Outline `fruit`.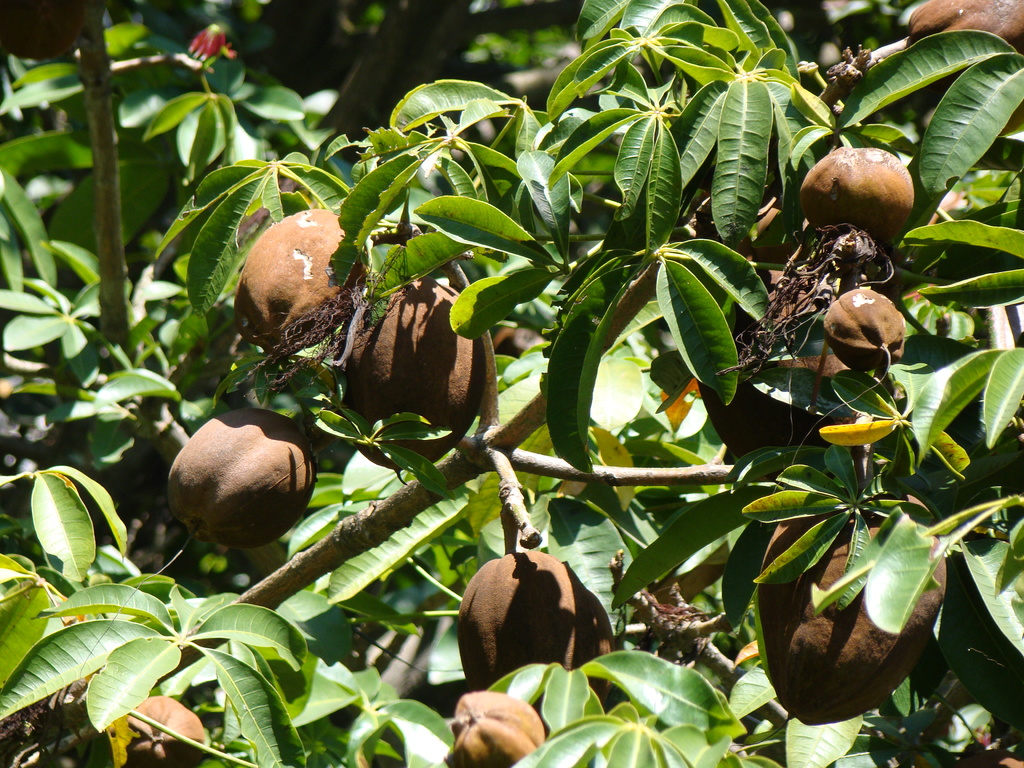
Outline: 908 0 1023 59.
